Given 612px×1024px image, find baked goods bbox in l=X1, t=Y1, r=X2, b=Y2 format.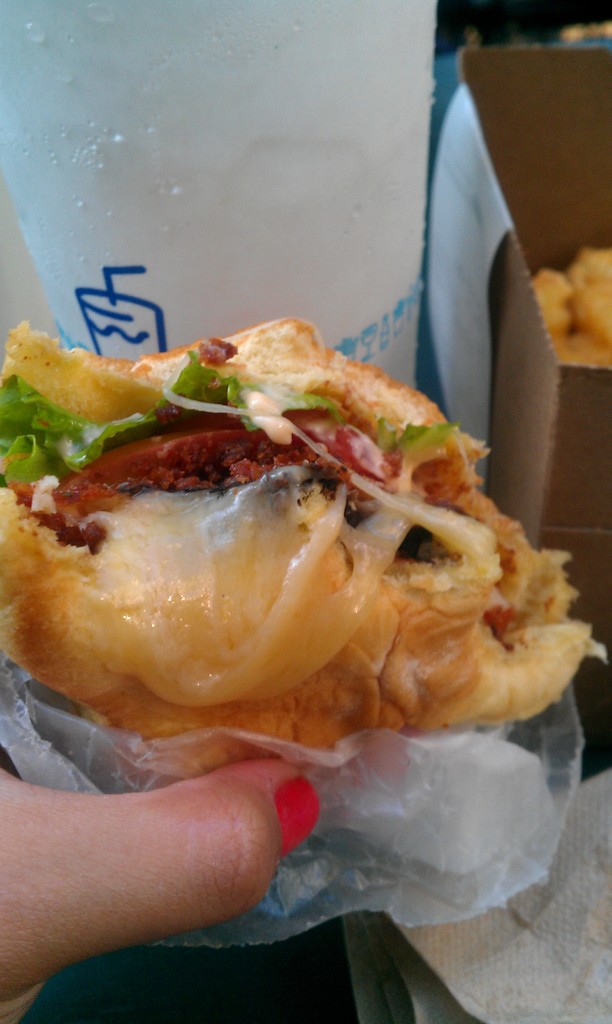
l=1, t=318, r=607, b=915.
